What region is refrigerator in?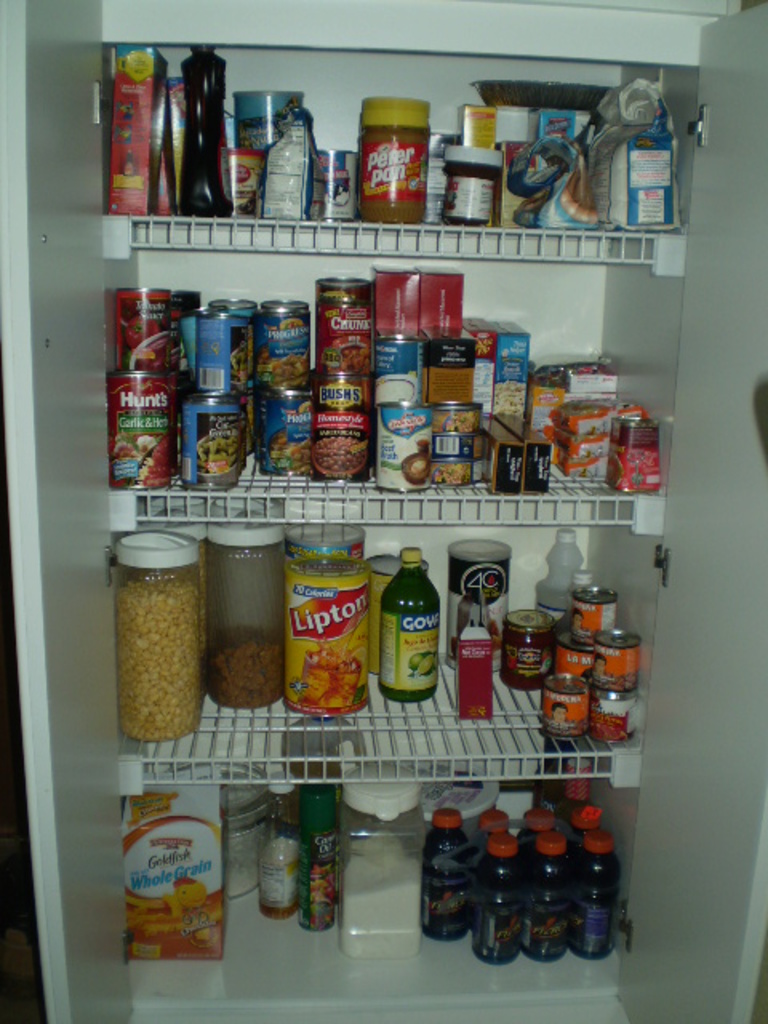
bbox(22, 0, 757, 1010).
